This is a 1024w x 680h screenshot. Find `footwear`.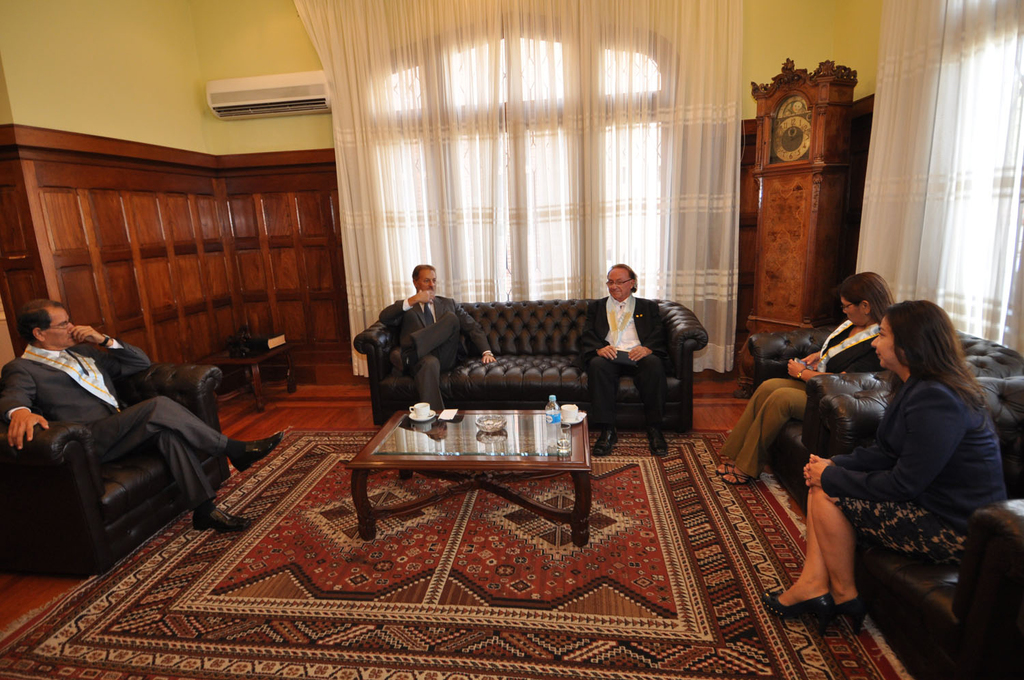
Bounding box: locate(588, 423, 627, 455).
